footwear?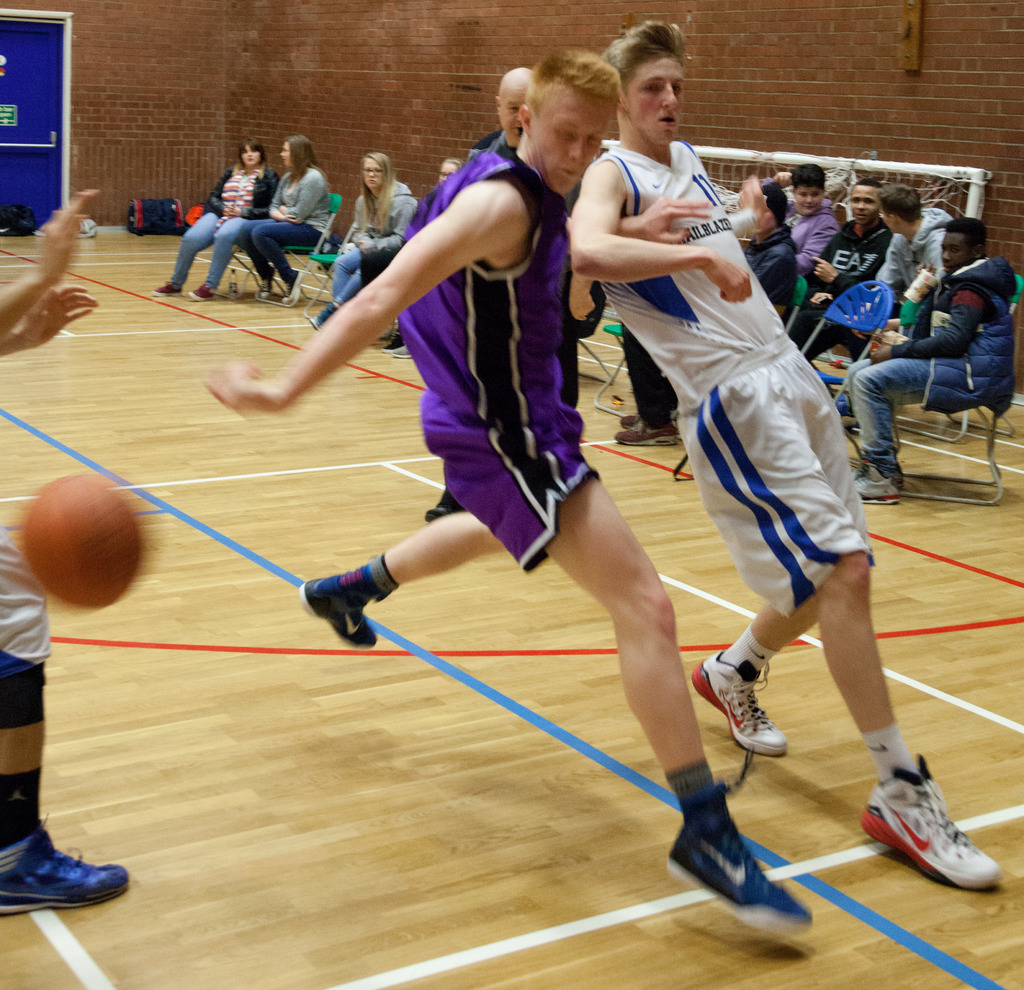
[187, 285, 216, 300]
